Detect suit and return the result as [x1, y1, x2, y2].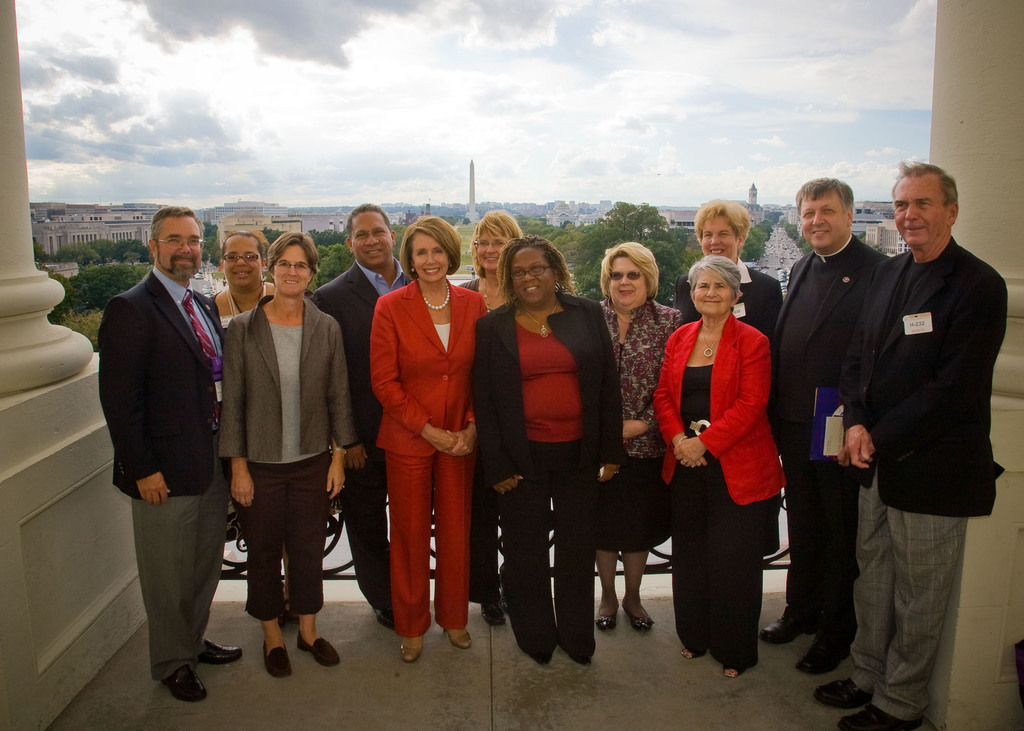
[366, 277, 488, 638].
